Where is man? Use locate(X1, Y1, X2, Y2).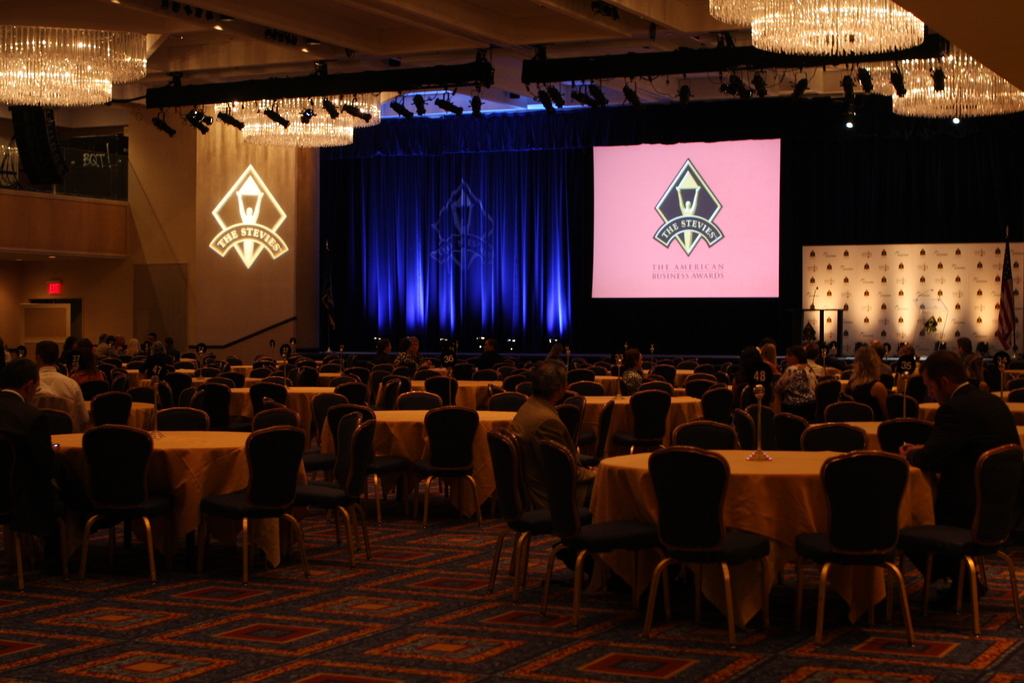
locate(142, 336, 159, 352).
